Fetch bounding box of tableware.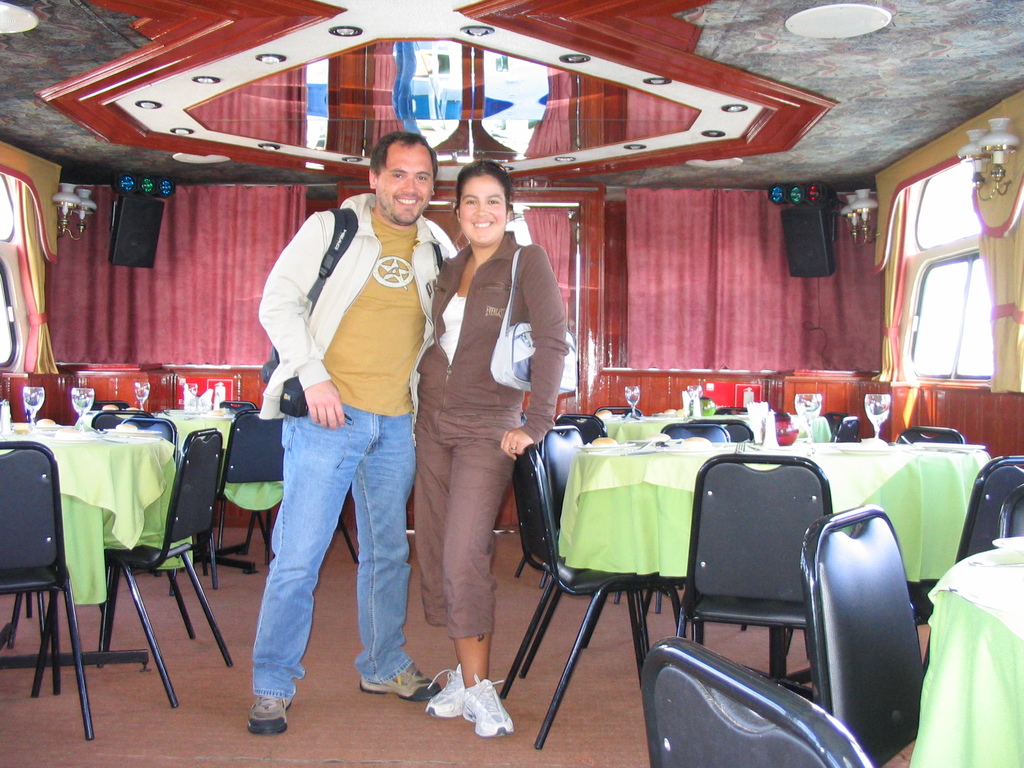
Bbox: (left=0, top=403, right=7, bottom=440).
